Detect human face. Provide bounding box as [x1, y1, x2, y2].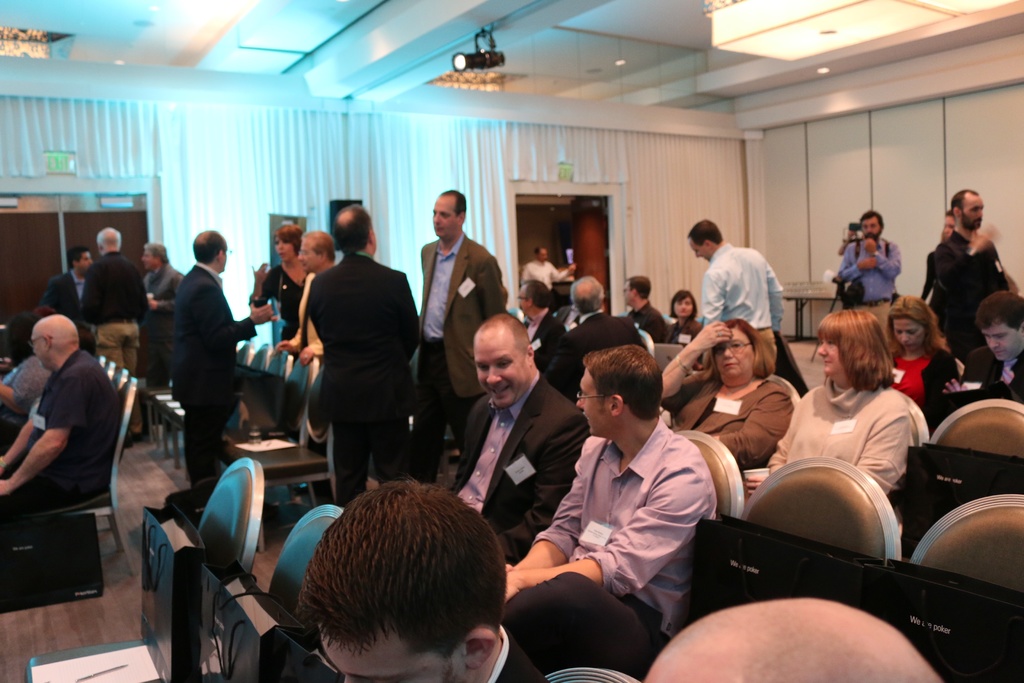
[818, 336, 842, 374].
